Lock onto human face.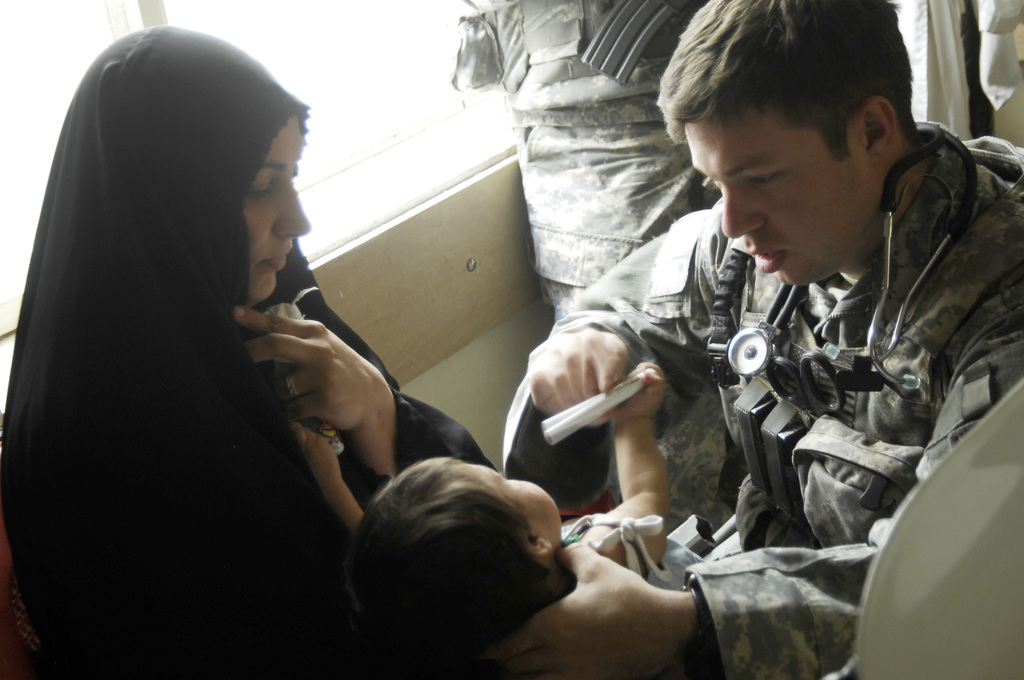
Locked: x1=689, y1=118, x2=868, y2=282.
